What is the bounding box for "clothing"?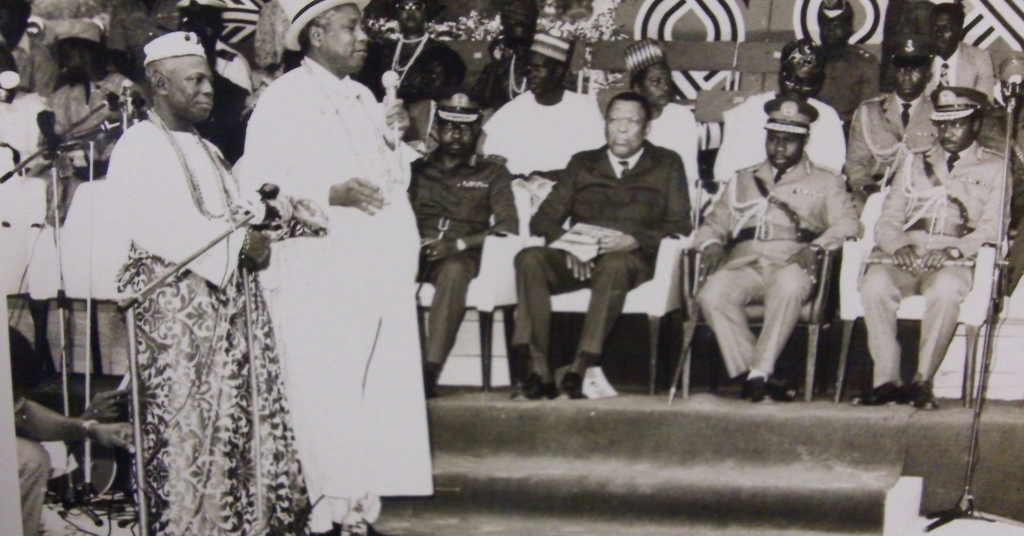
47,18,143,221.
